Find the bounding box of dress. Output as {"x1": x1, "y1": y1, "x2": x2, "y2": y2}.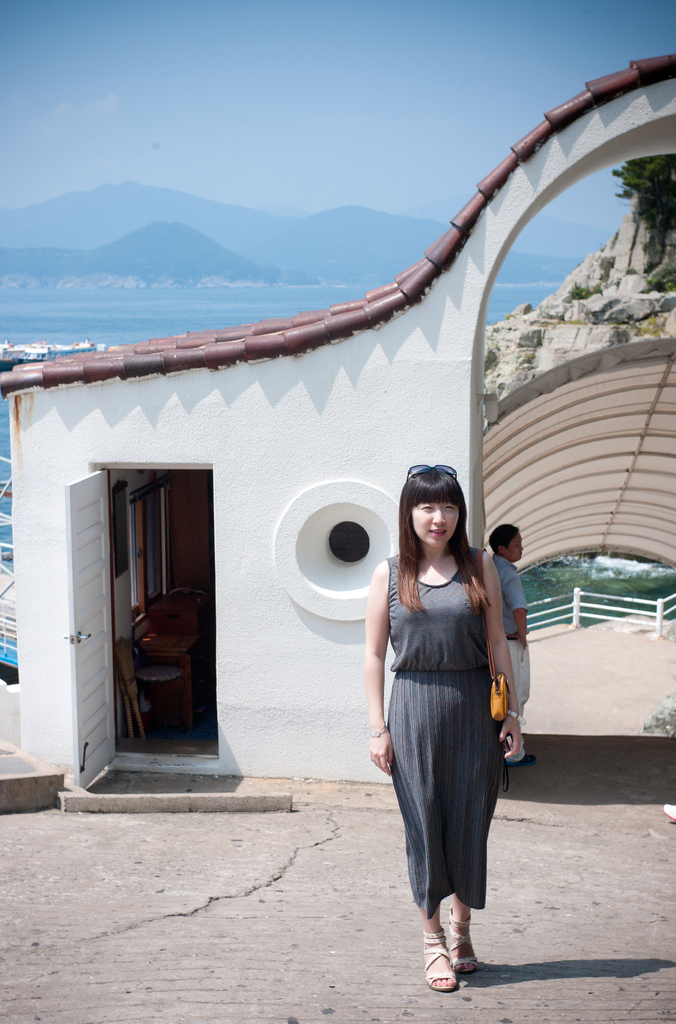
{"x1": 388, "y1": 545, "x2": 504, "y2": 915}.
